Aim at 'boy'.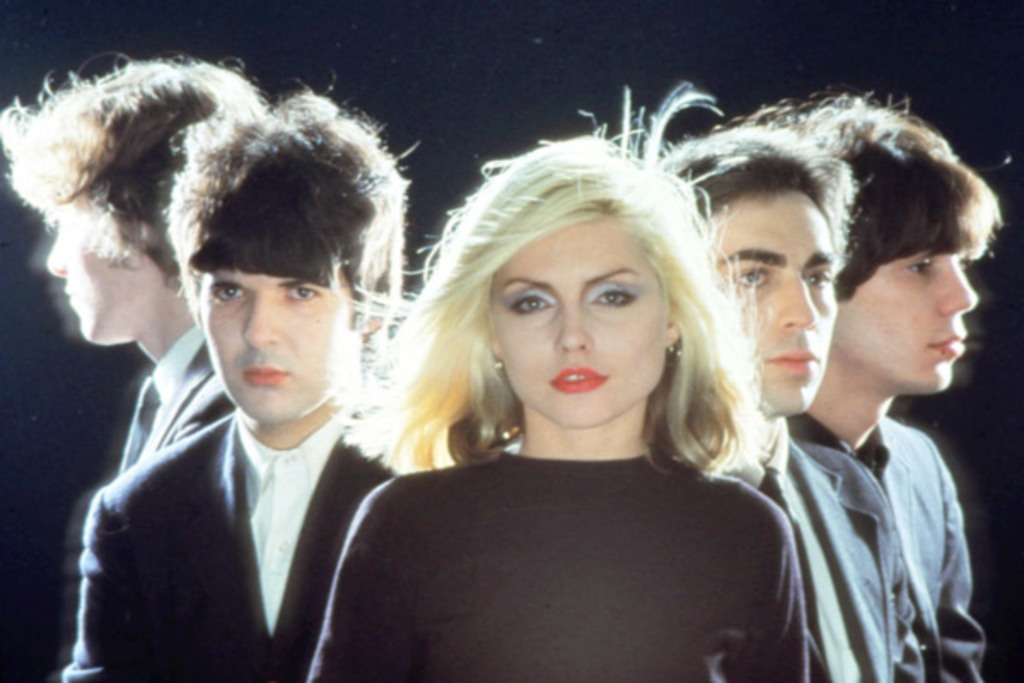
Aimed at (778,92,1009,681).
